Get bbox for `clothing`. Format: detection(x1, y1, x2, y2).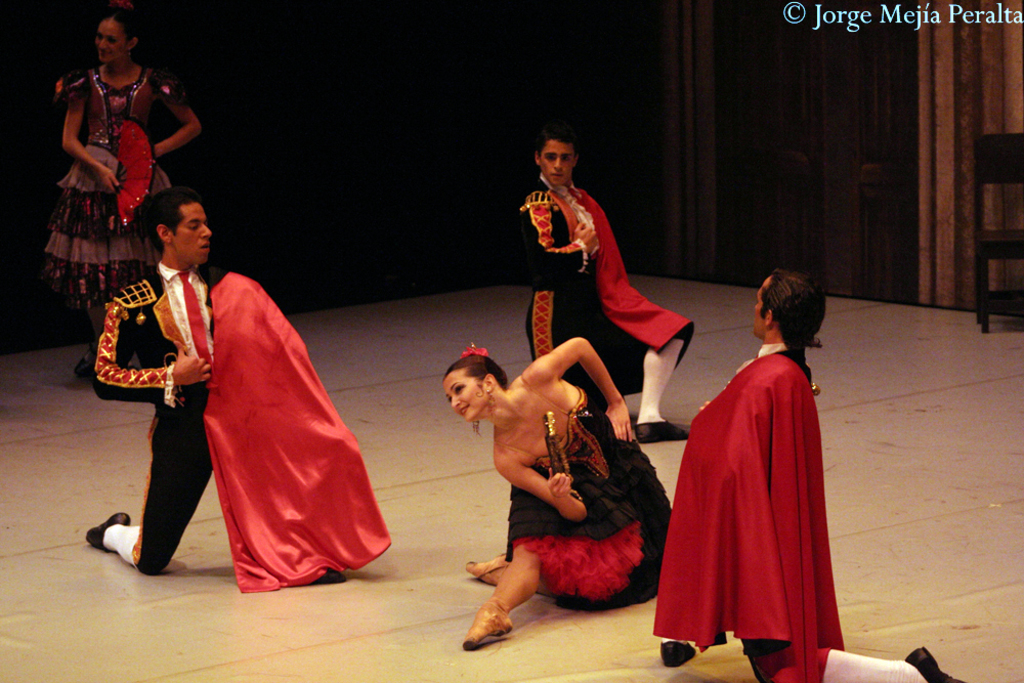
detection(663, 307, 838, 682).
